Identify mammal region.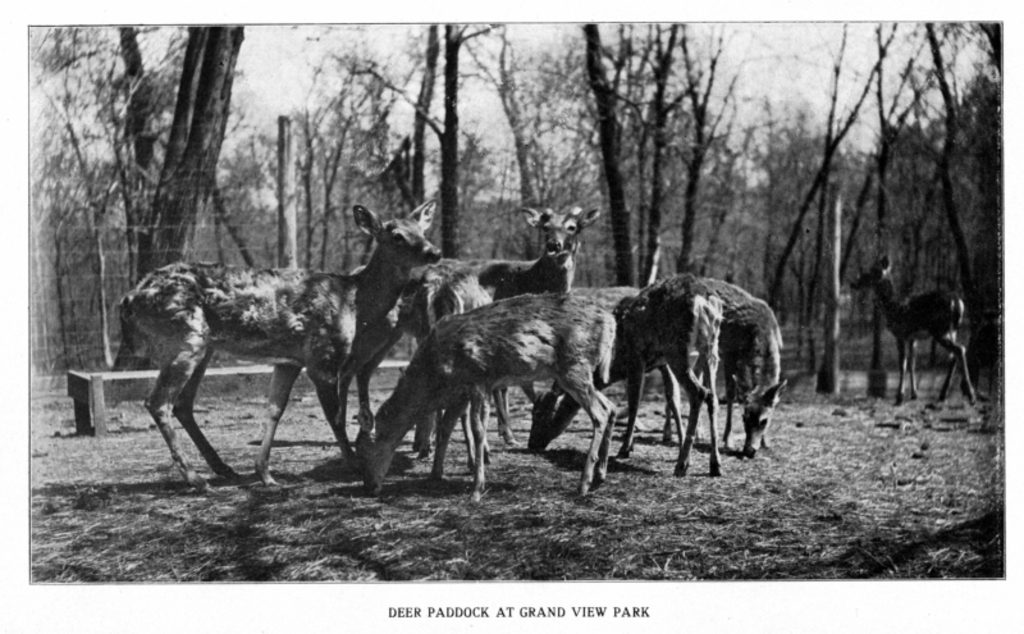
Region: (left=114, top=204, right=435, bottom=489).
